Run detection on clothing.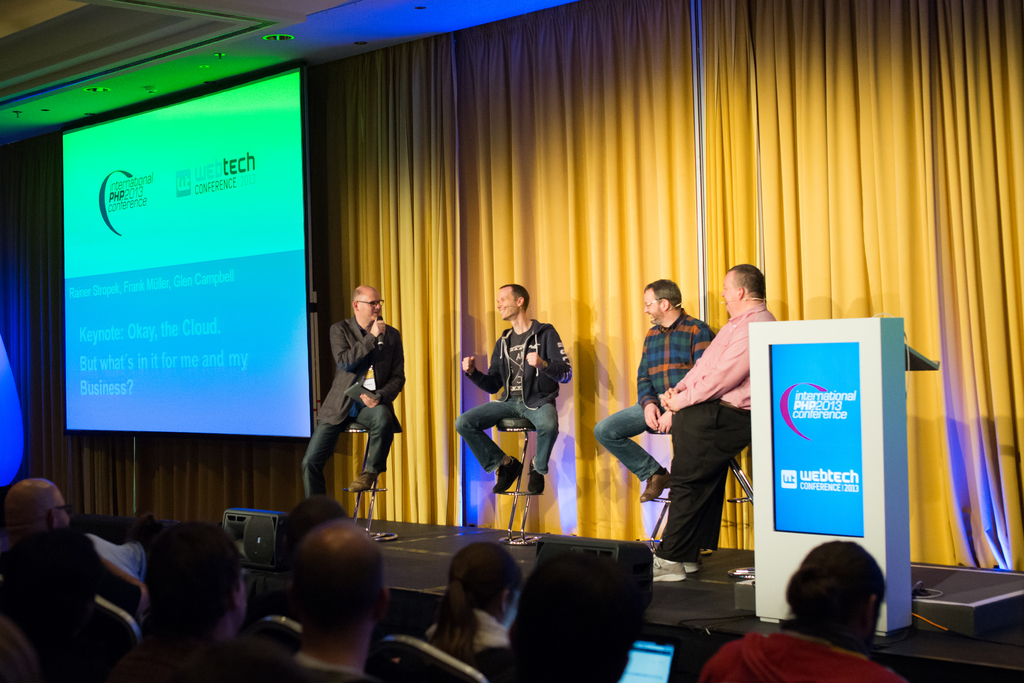
Result: select_region(700, 631, 906, 682).
